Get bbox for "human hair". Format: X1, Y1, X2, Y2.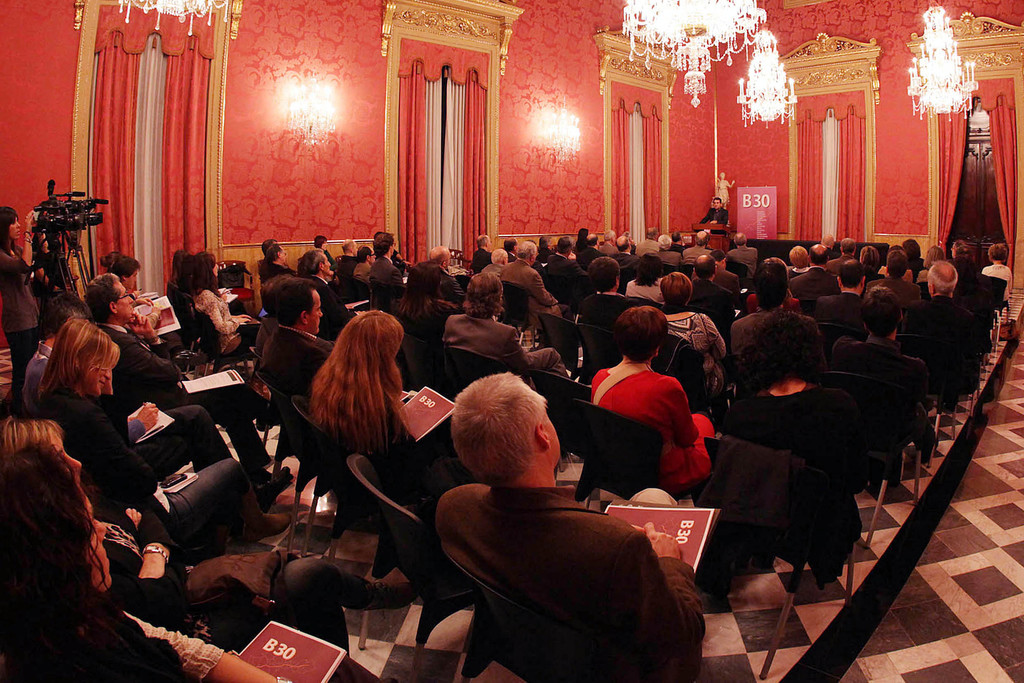
273, 276, 312, 330.
